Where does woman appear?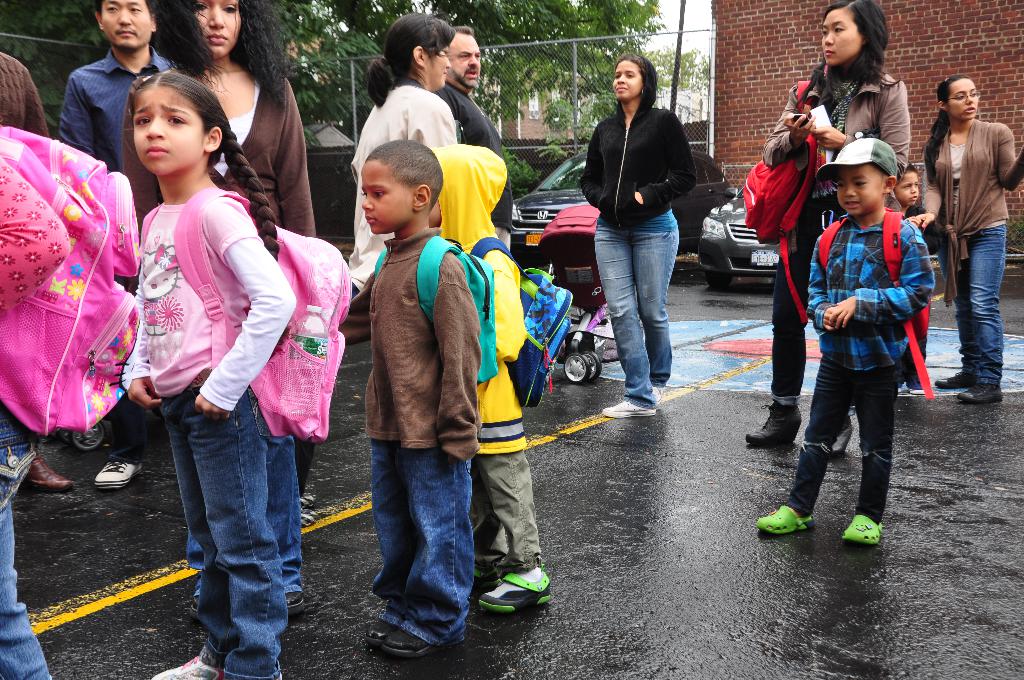
Appears at l=120, t=0, r=325, b=623.
